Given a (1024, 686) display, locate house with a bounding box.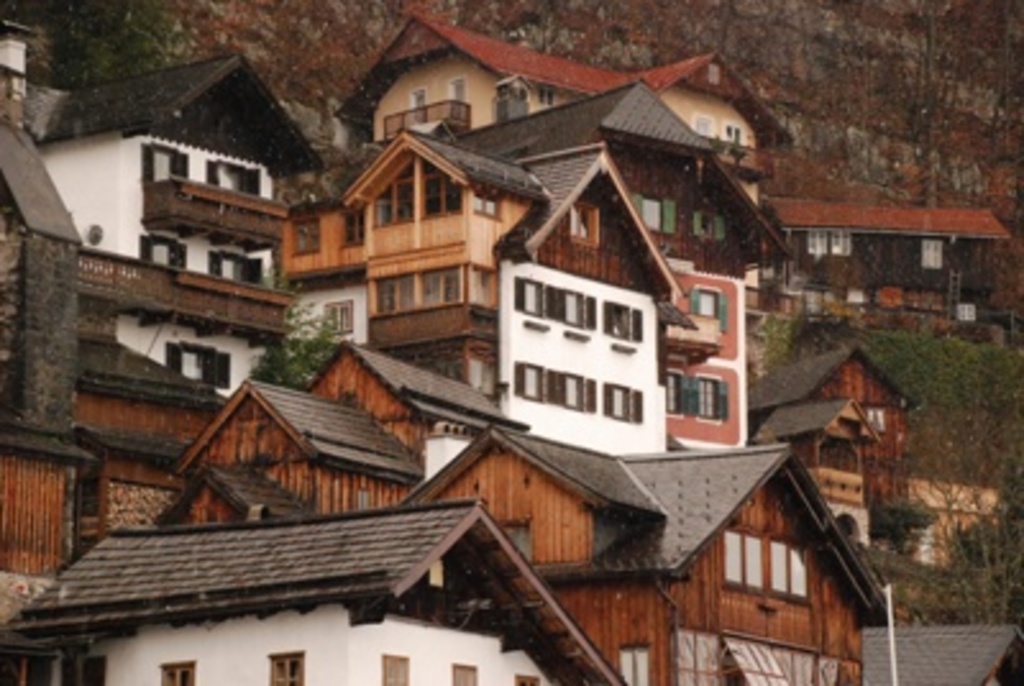
Located: x1=5, y1=502, x2=622, y2=683.
